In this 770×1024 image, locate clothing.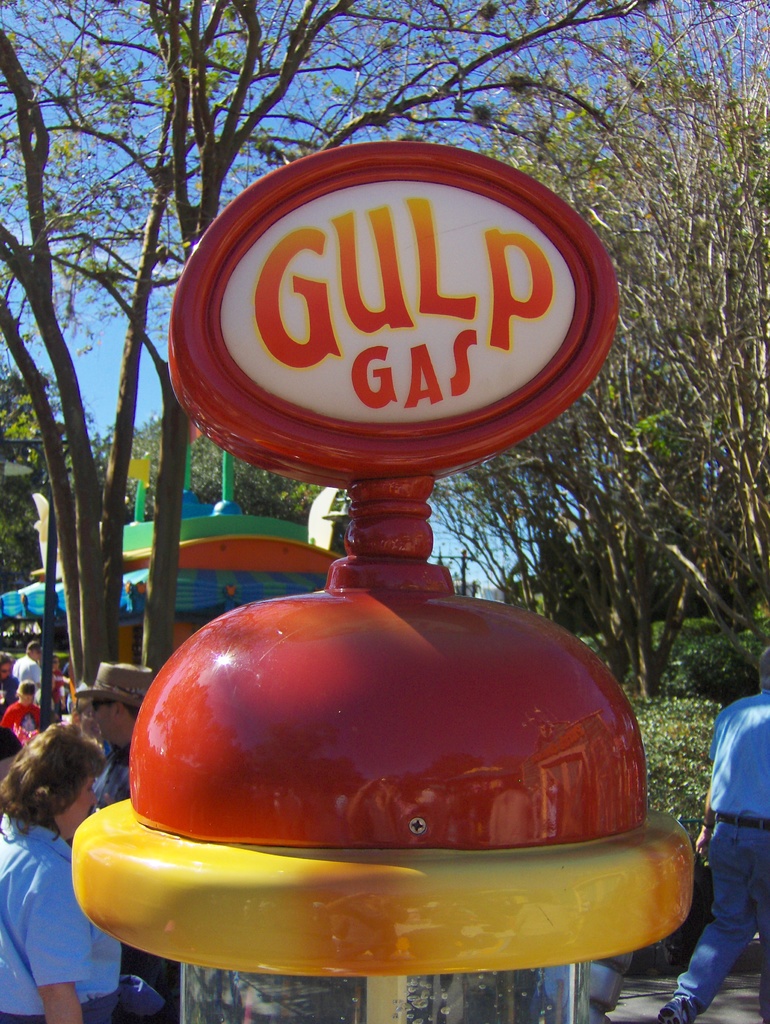
Bounding box: locate(0, 810, 118, 1017).
